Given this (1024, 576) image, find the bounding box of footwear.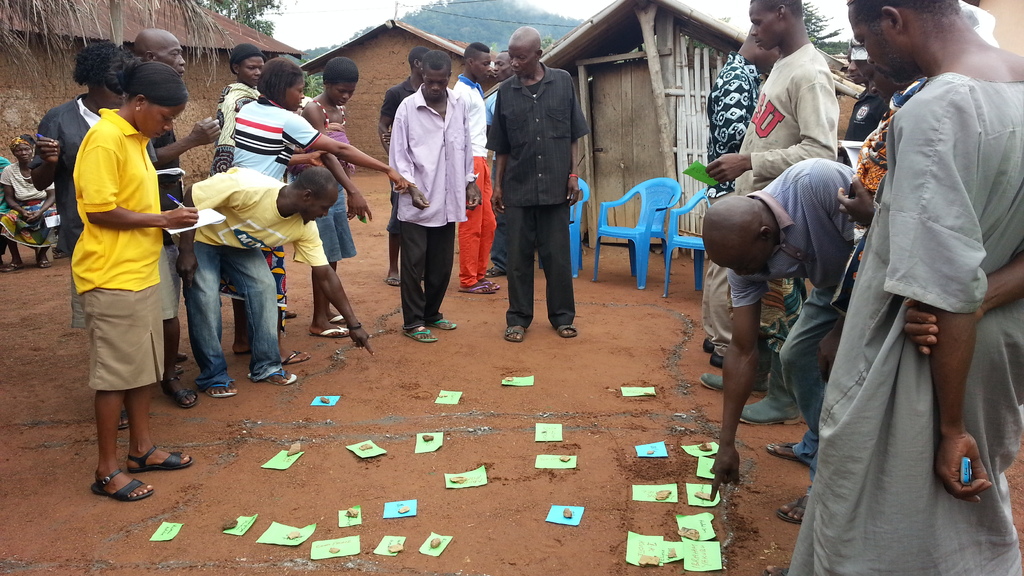
168/351/189/366.
